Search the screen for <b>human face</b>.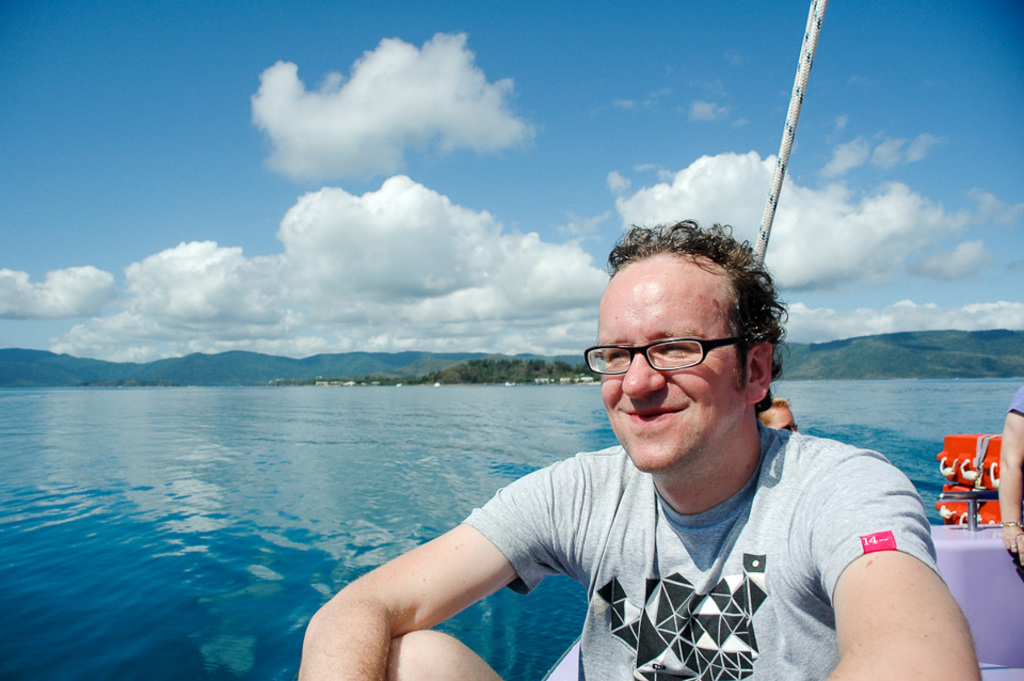
Found at rect(599, 270, 745, 473).
